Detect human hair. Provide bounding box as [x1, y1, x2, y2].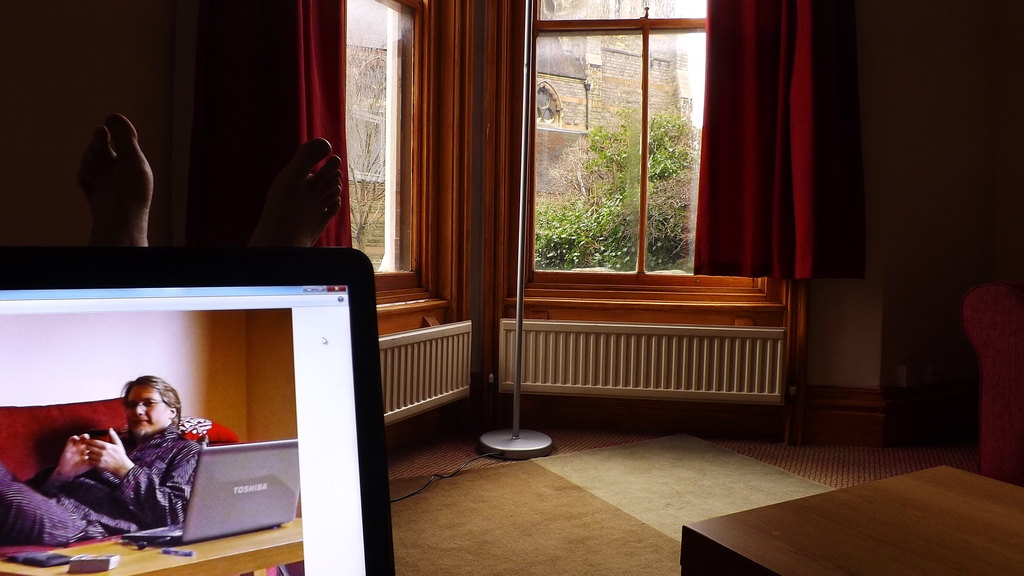
[118, 372, 180, 424].
